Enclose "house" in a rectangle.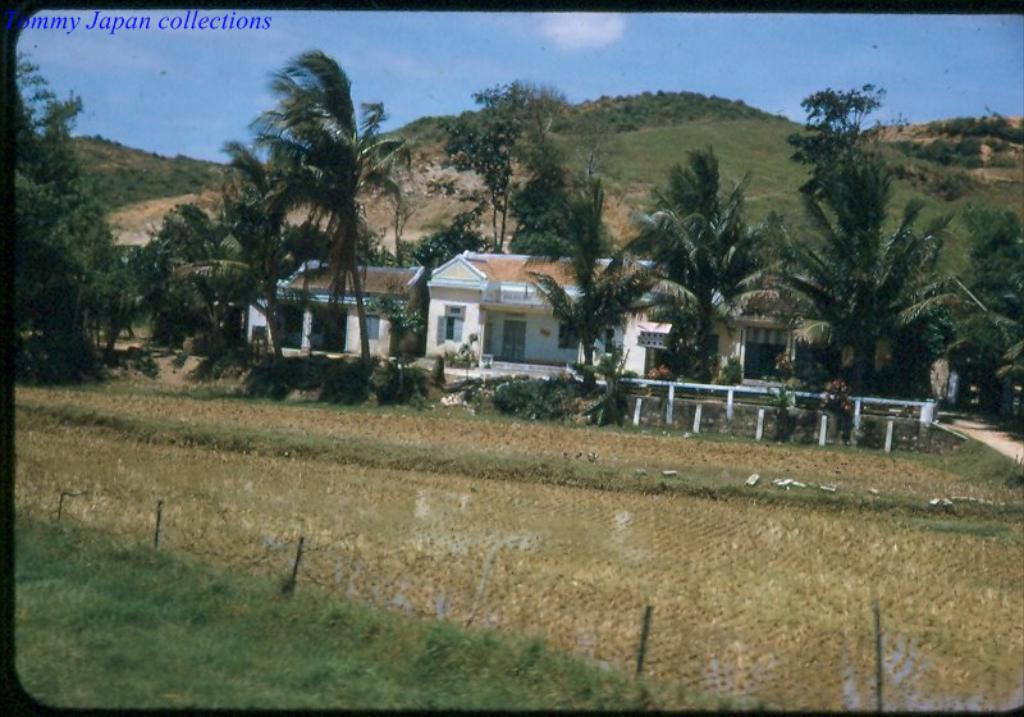
locate(721, 230, 989, 403).
